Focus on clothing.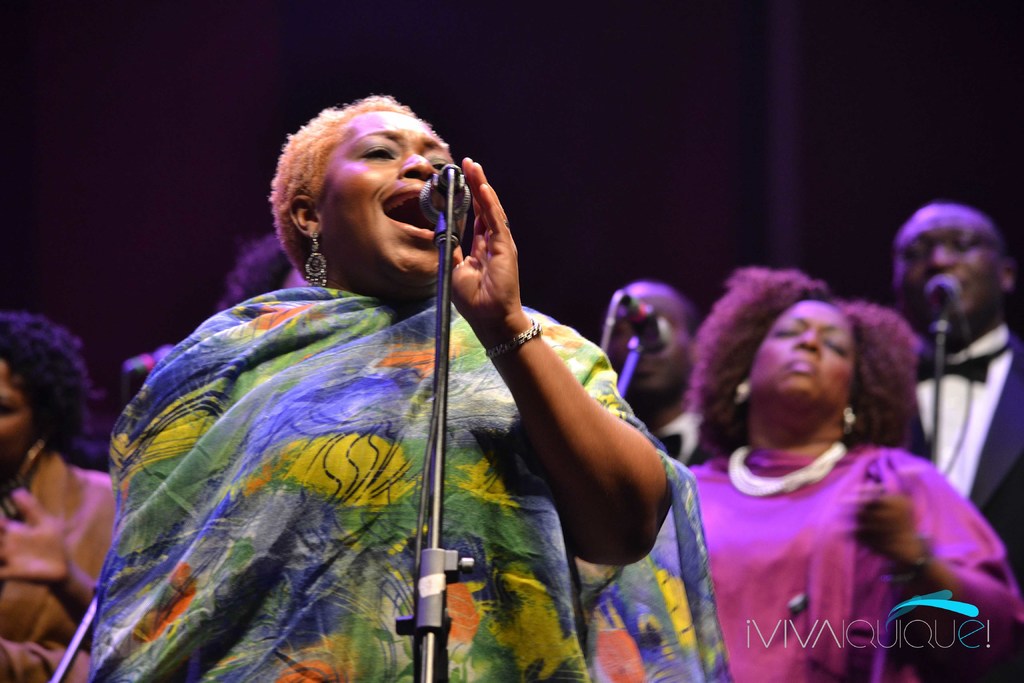
Focused at <box>92,285,737,682</box>.
